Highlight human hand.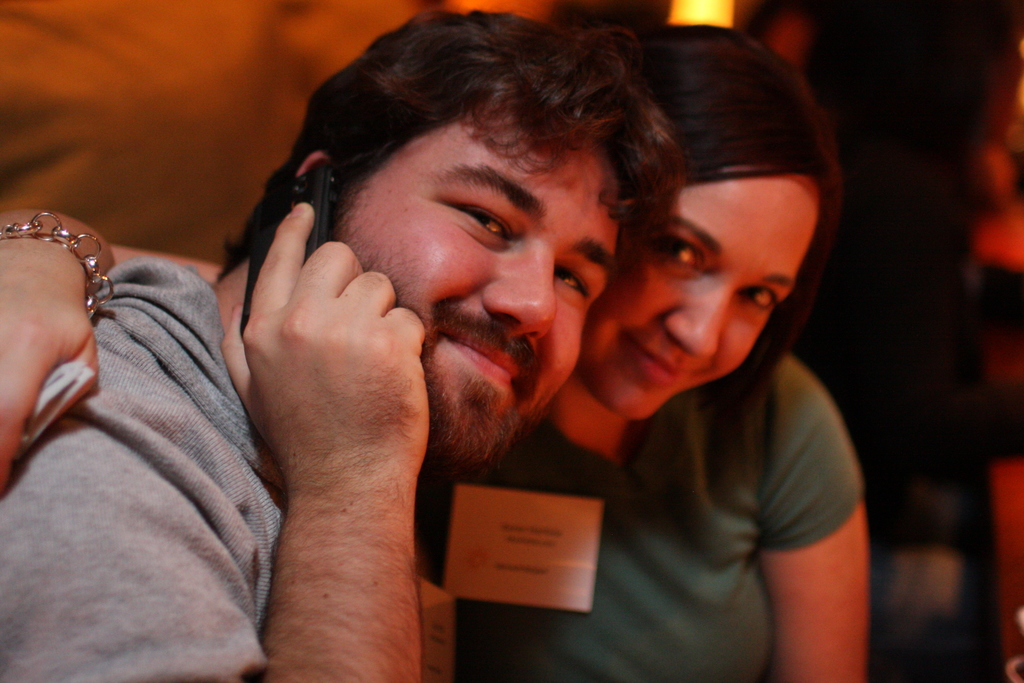
Highlighted region: locate(225, 171, 508, 680).
